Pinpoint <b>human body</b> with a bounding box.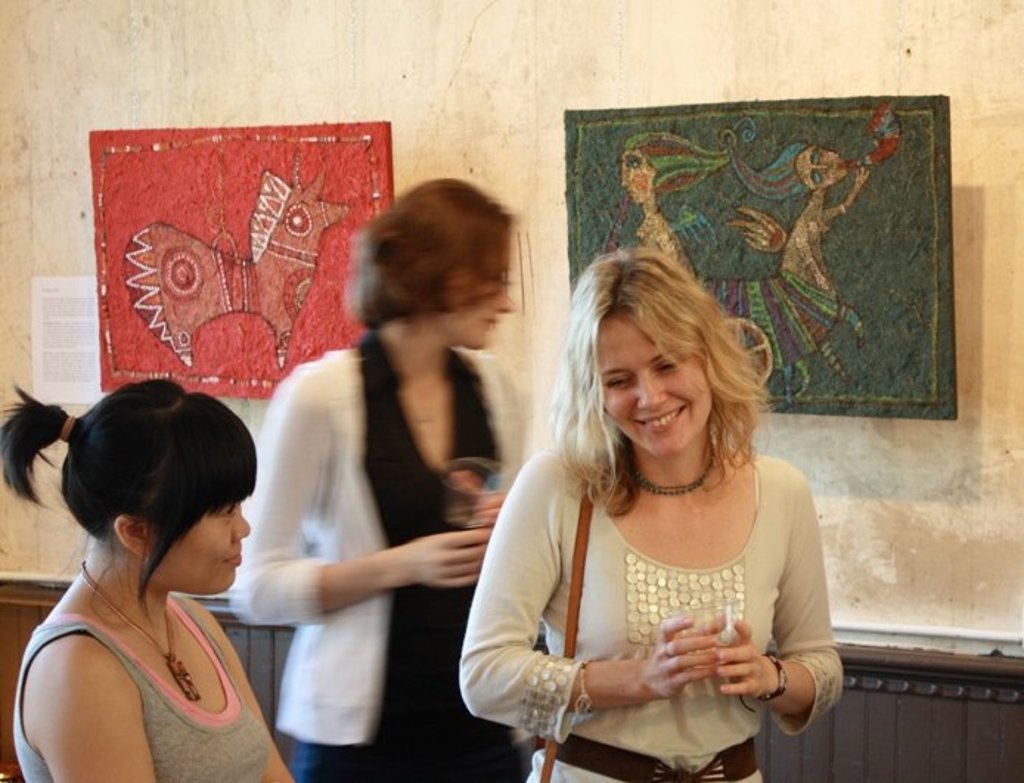
[x1=0, y1=475, x2=292, y2=768].
